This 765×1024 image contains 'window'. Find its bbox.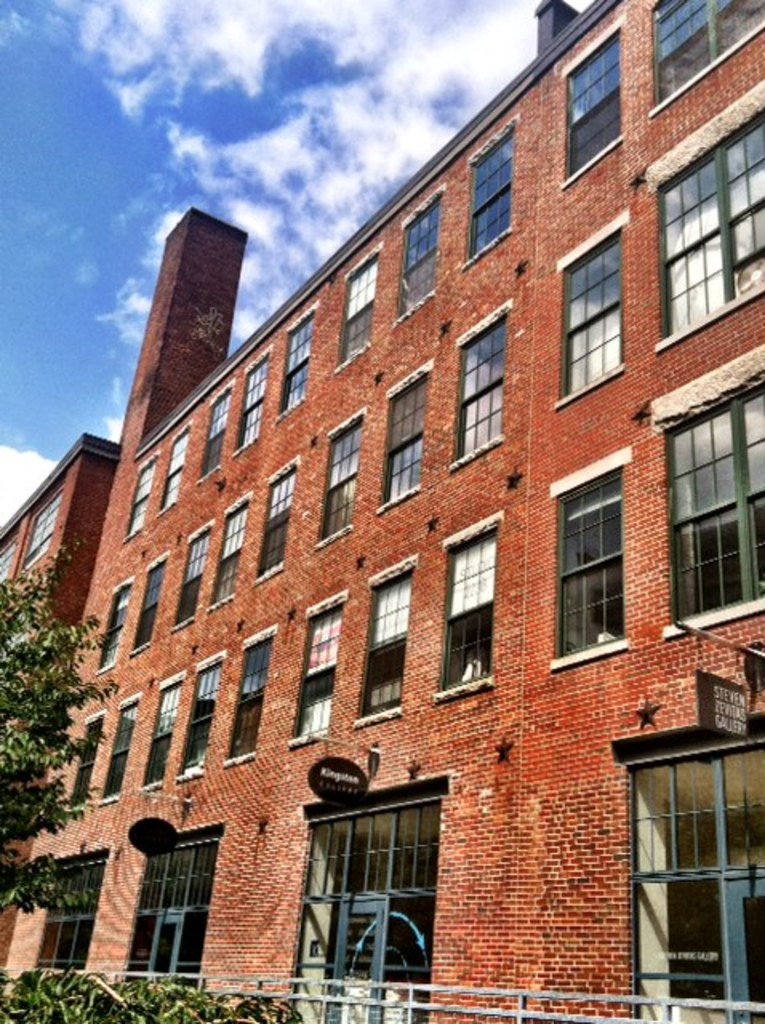
select_region(202, 493, 254, 611).
